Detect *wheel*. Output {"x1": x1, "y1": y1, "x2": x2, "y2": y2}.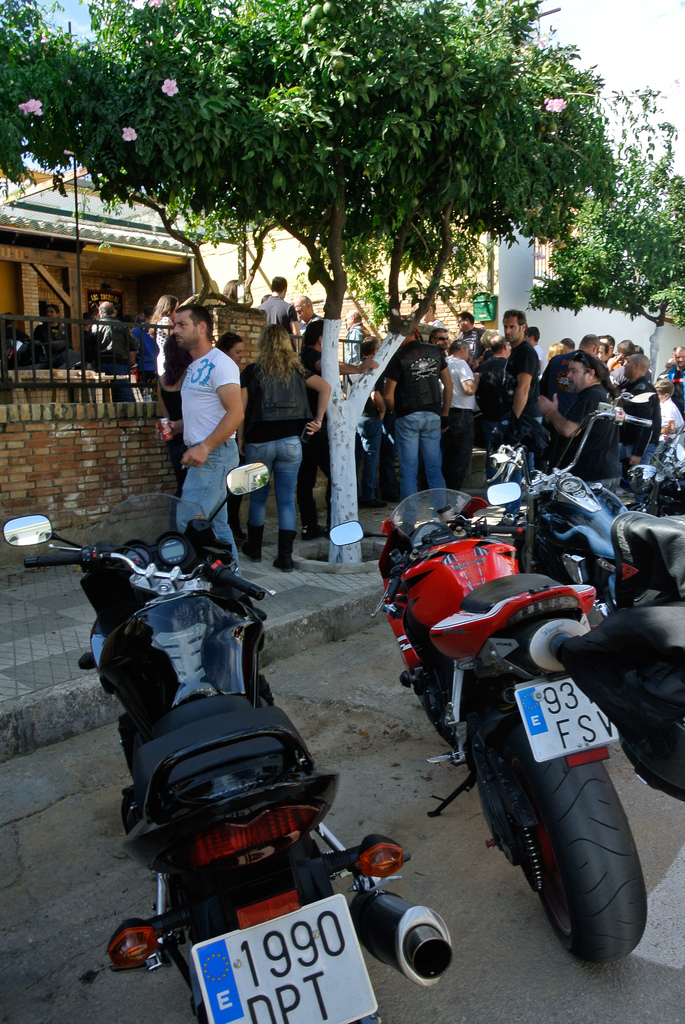
{"x1": 471, "y1": 677, "x2": 651, "y2": 948}.
